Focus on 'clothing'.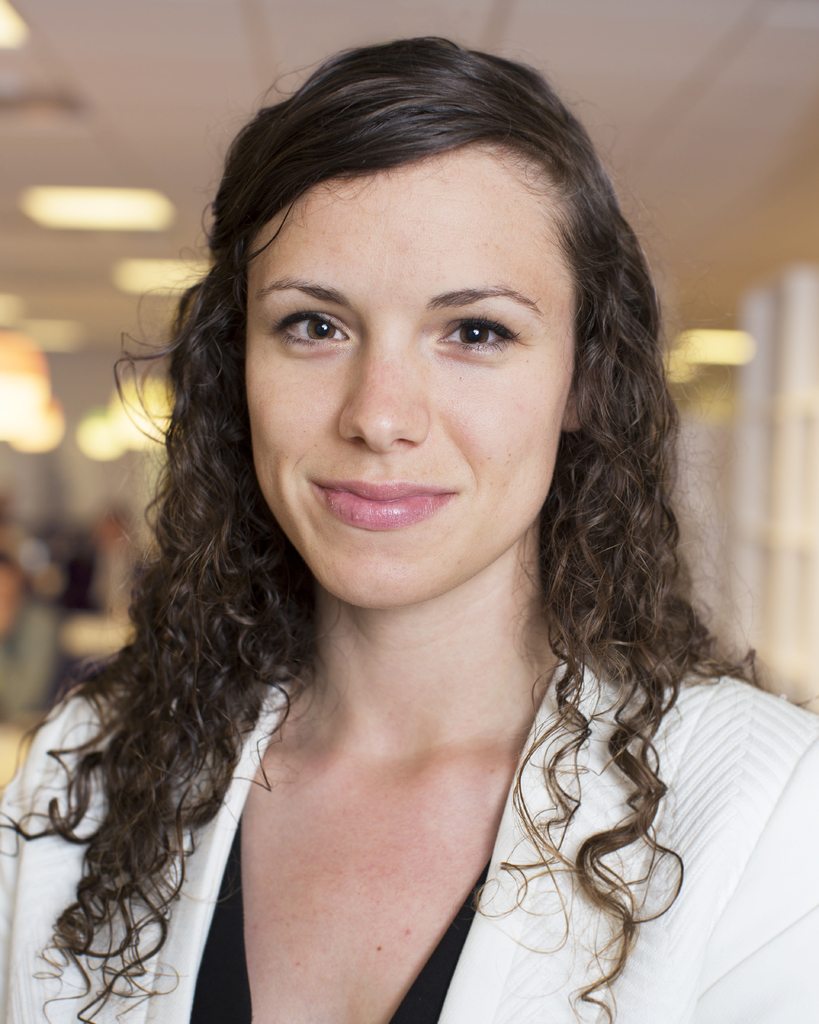
Focused at bbox(0, 657, 818, 1023).
